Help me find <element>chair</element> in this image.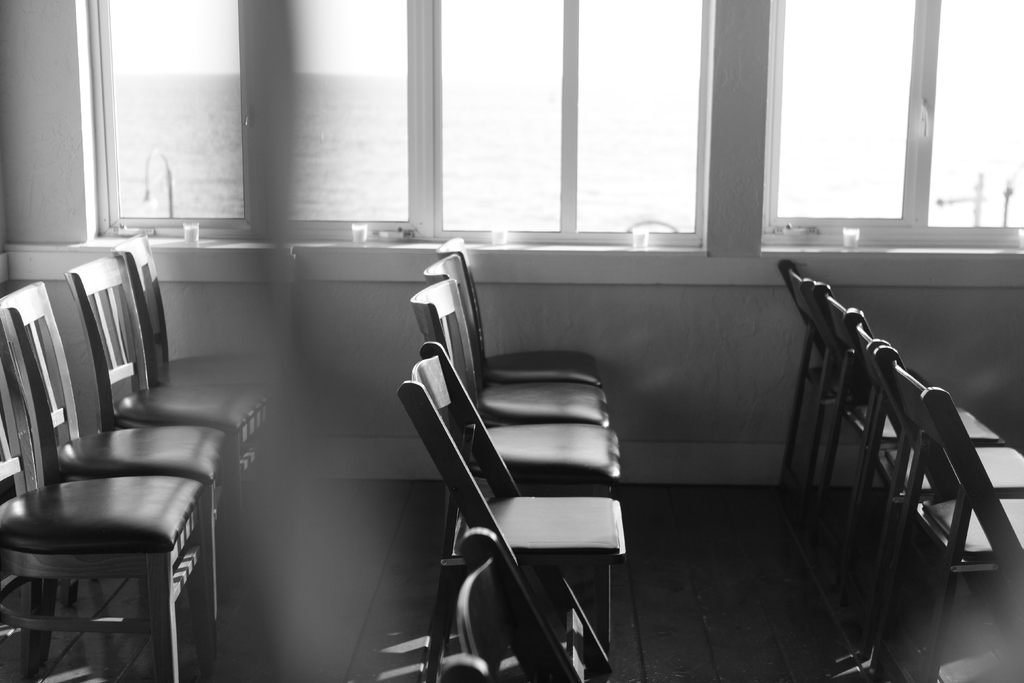
Found it: Rect(113, 226, 299, 525).
